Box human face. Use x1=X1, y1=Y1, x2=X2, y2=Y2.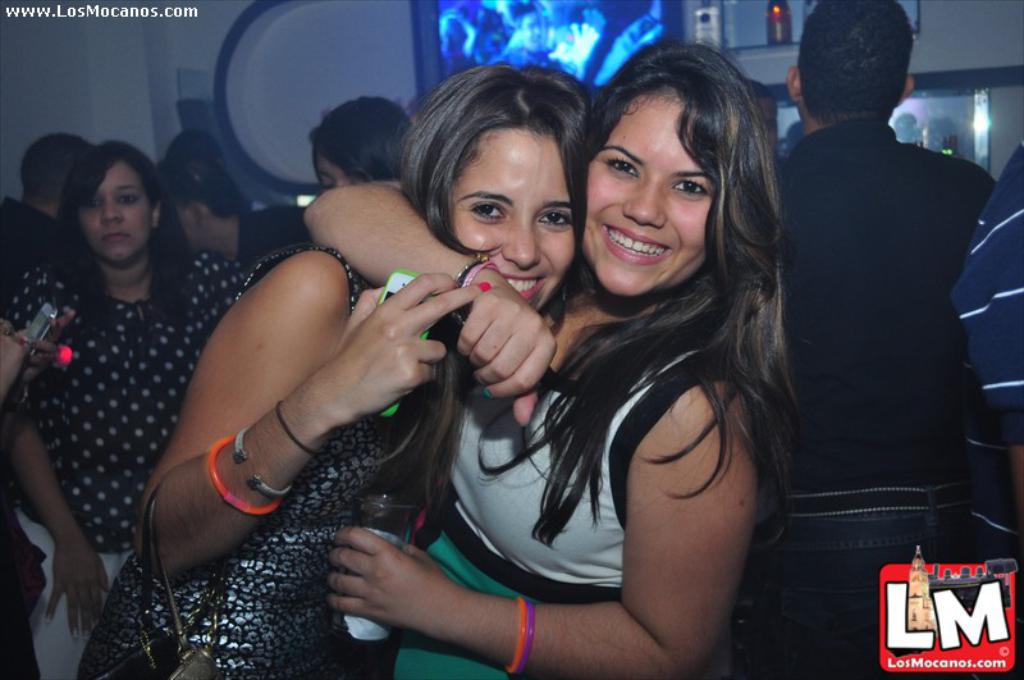
x1=172, y1=204, x2=201, y2=256.
